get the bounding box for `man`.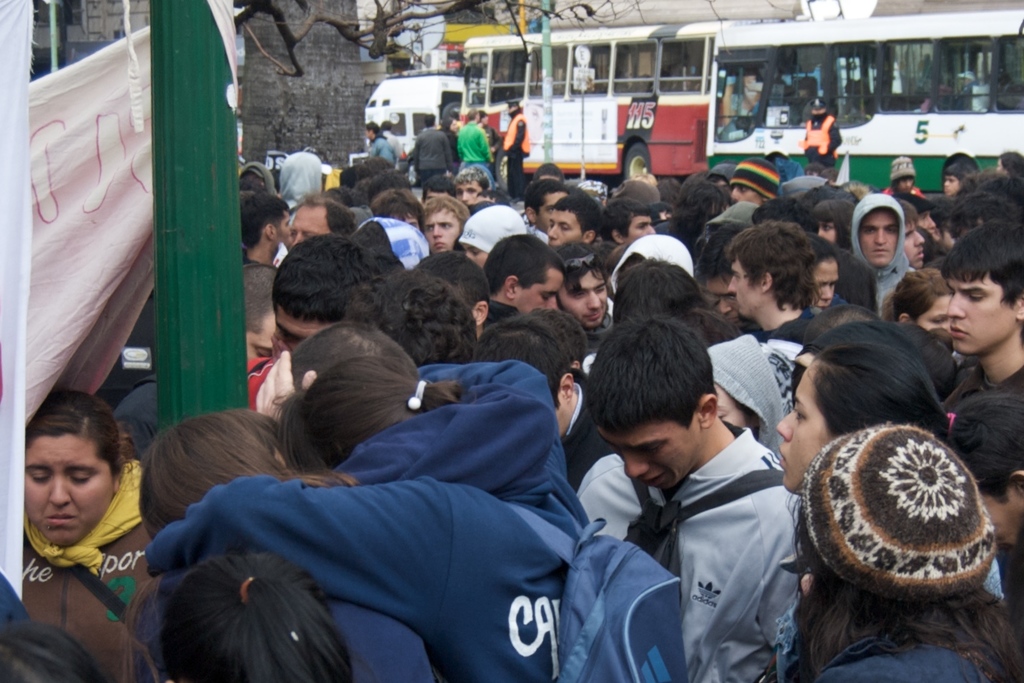
bbox=(533, 188, 609, 247).
